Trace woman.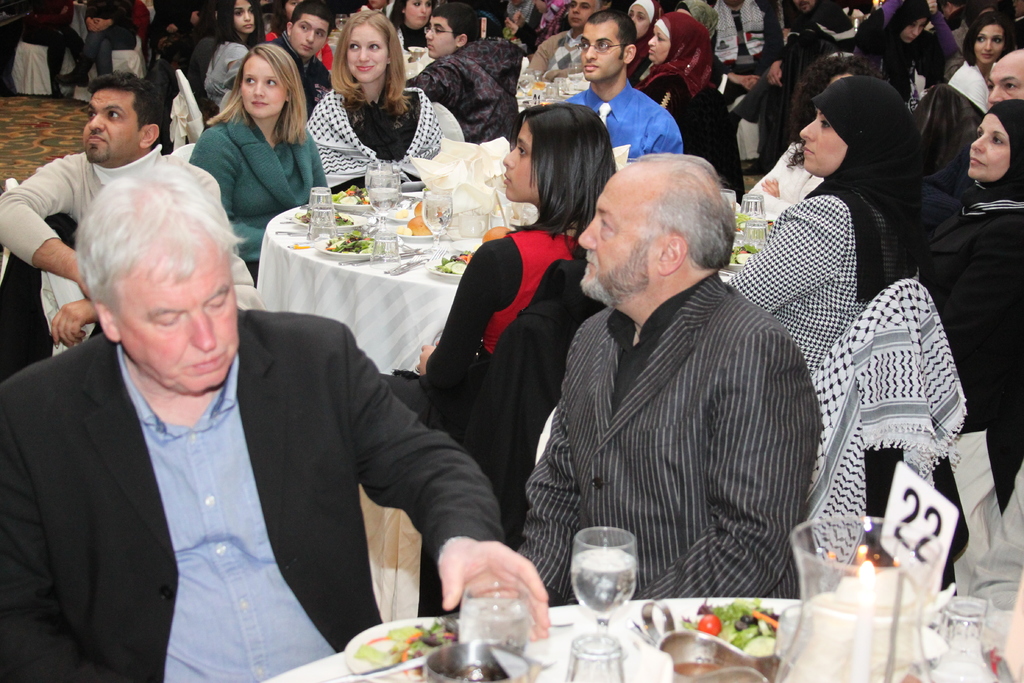
Traced to bbox=(181, 38, 331, 278).
